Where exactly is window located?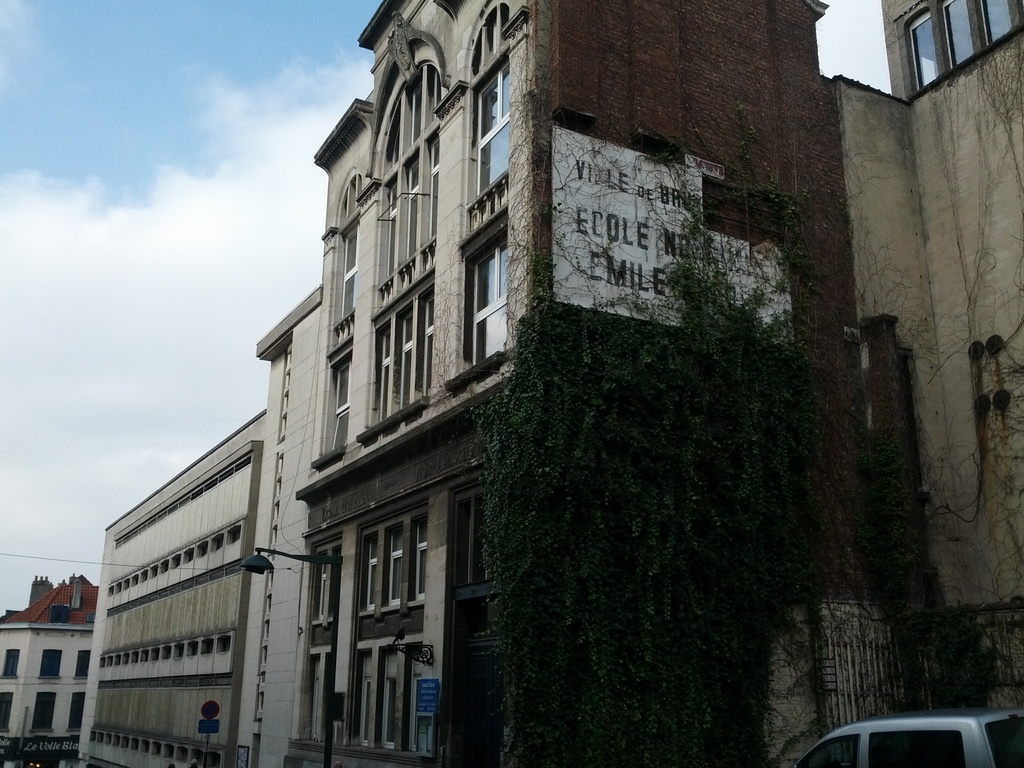
Its bounding box is 0, 691, 12, 732.
